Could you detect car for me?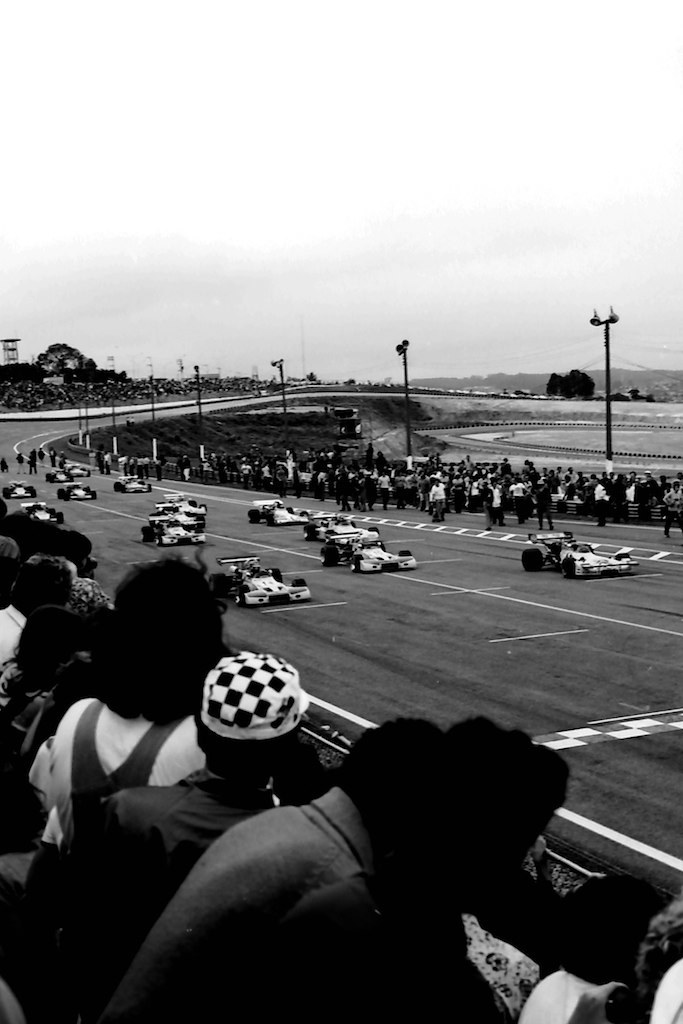
Detection result: BBox(113, 469, 150, 494).
